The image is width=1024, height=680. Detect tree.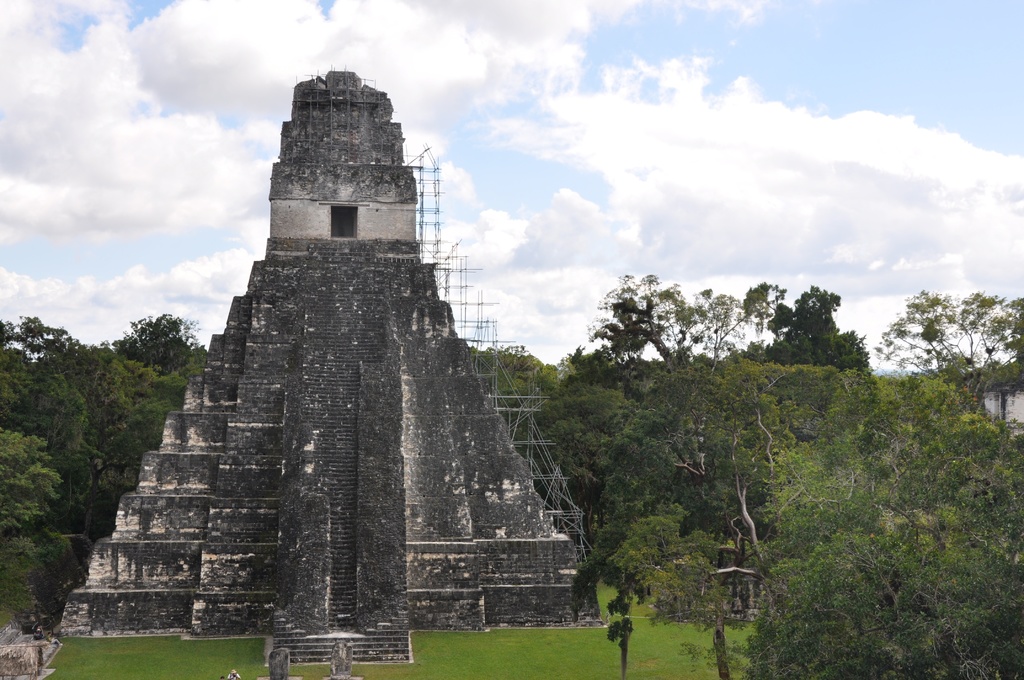
Detection: detection(0, 312, 97, 433).
